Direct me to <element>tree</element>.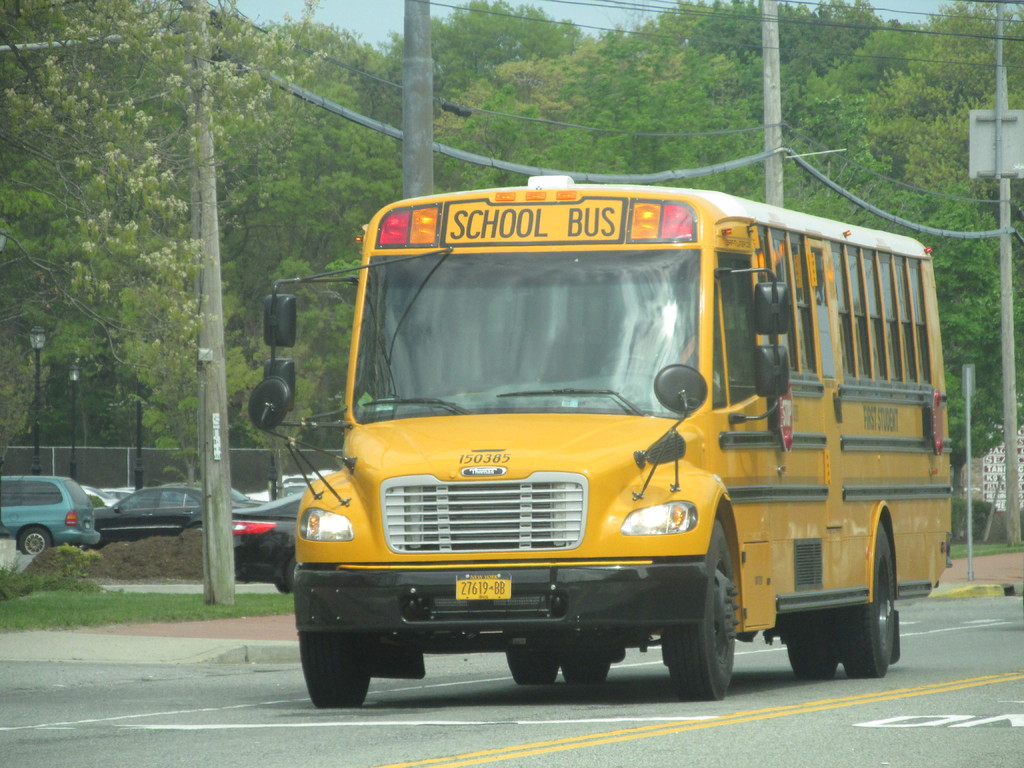
Direction: crop(863, 0, 1023, 436).
